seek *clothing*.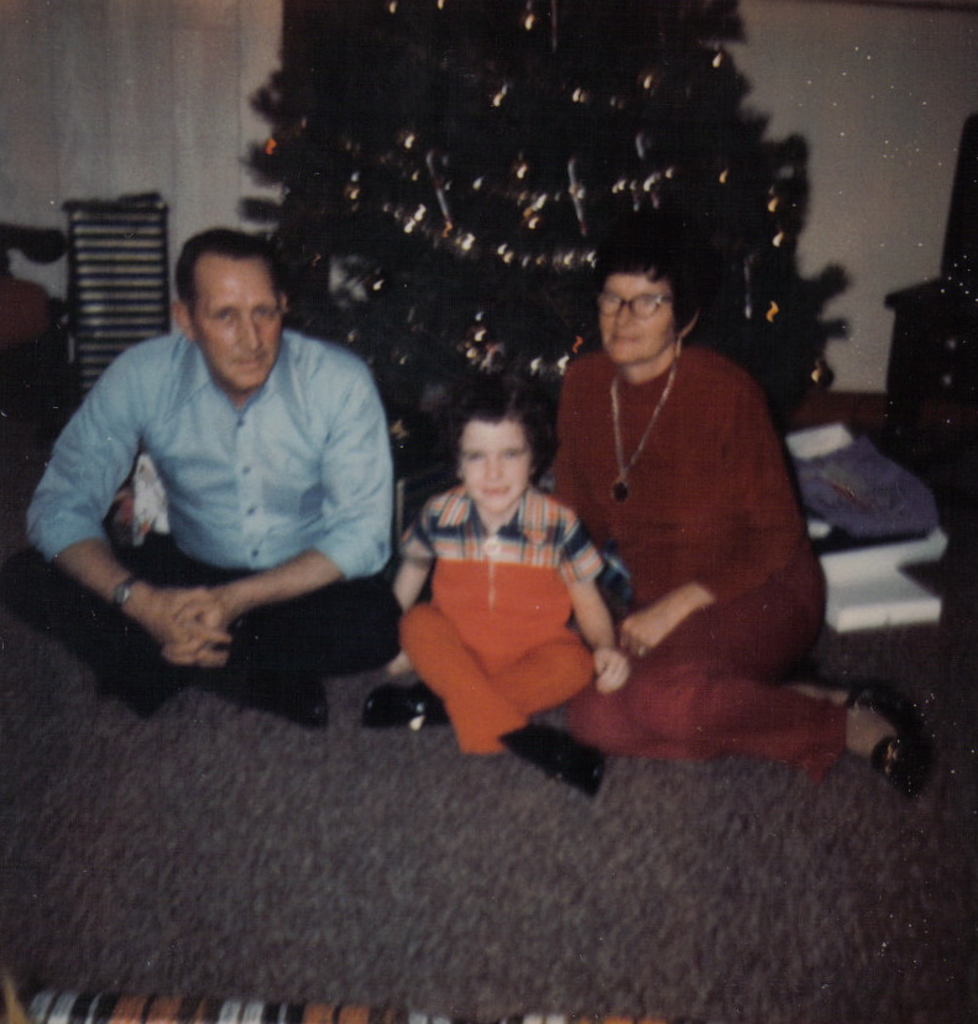
Rect(35, 312, 407, 721).
